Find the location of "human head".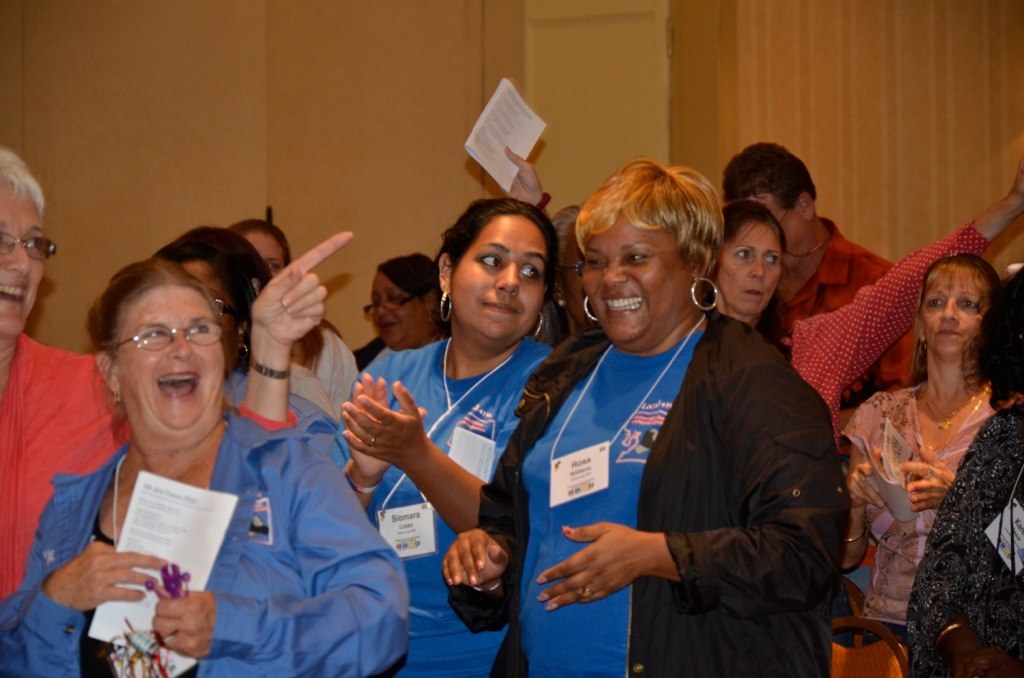
Location: [439, 190, 567, 340].
